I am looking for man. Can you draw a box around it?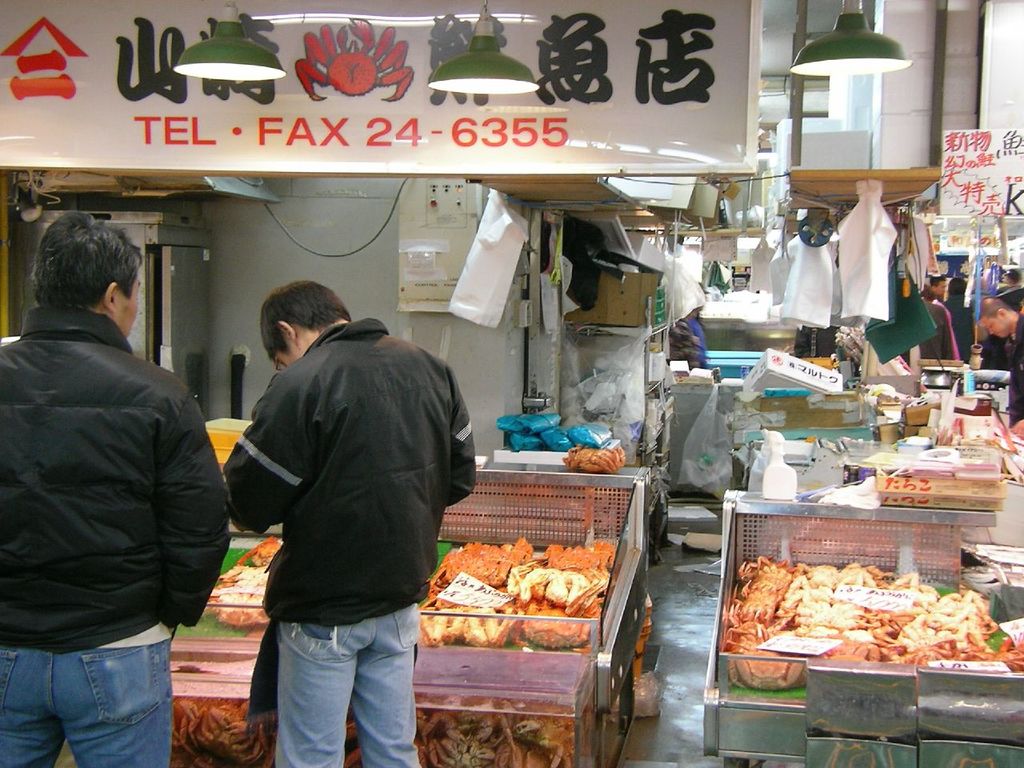
Sure, the bounding box is 977, 297, 1019, 337.
